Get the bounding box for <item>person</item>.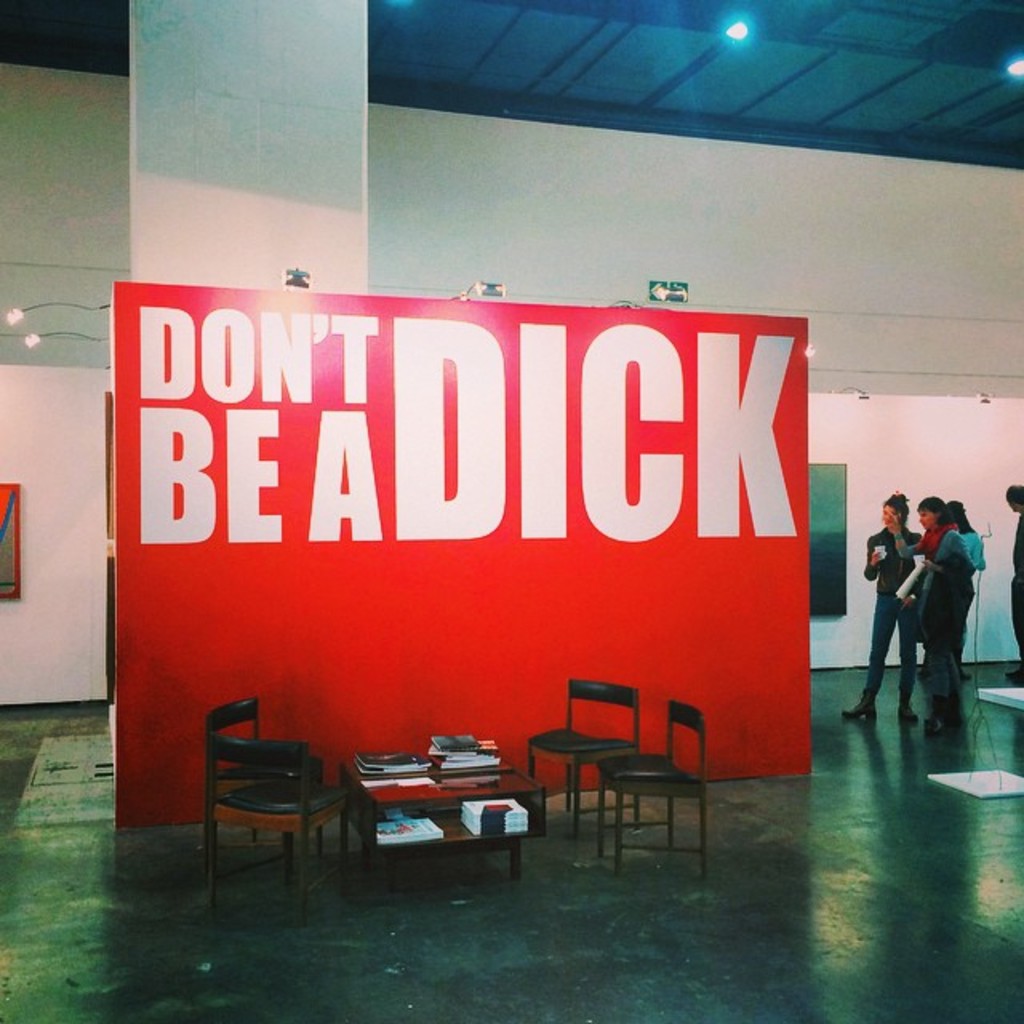
{"x1": 1000, "y1": 474, "x2": 1022, "y2": 715}.
